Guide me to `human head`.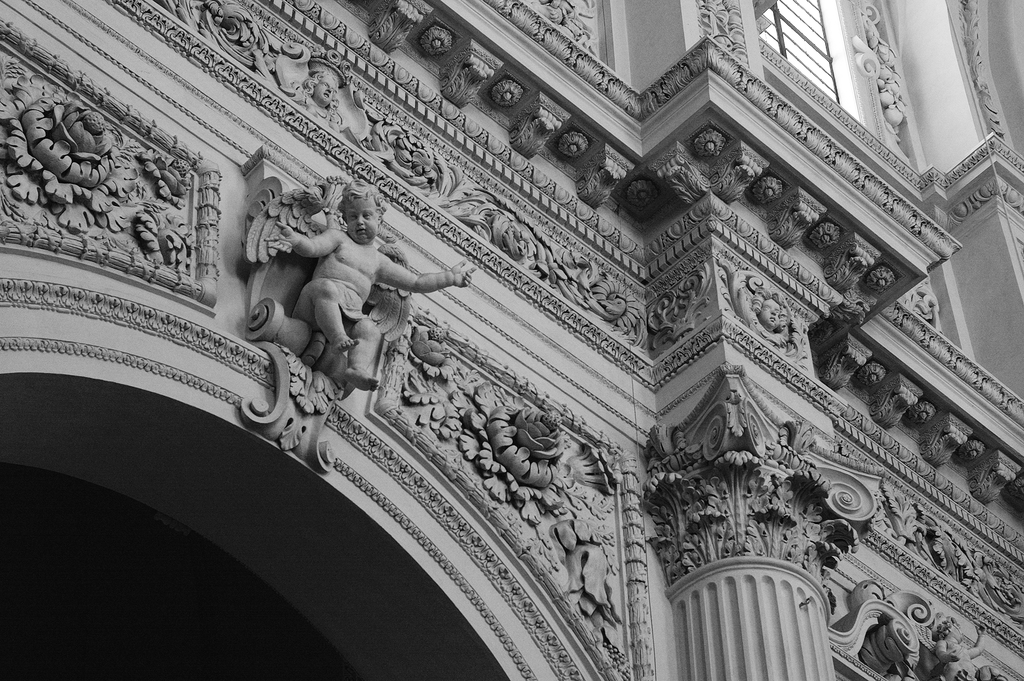
Guidance: [760, 297, 780, 330].
